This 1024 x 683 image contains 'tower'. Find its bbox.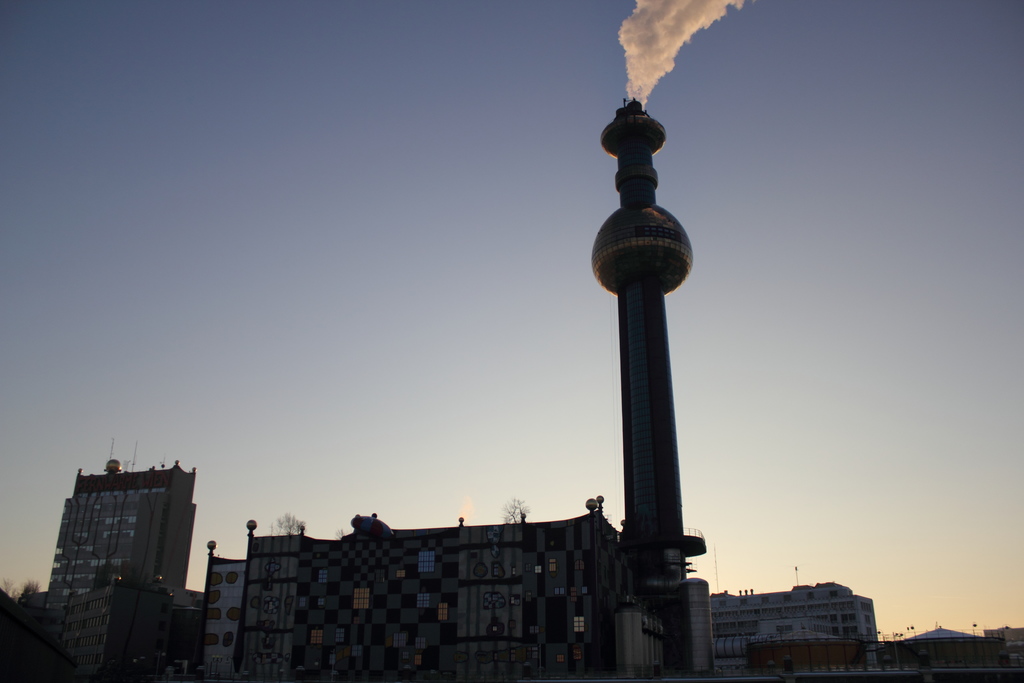
bbox=[704, 579, 885, 682].
